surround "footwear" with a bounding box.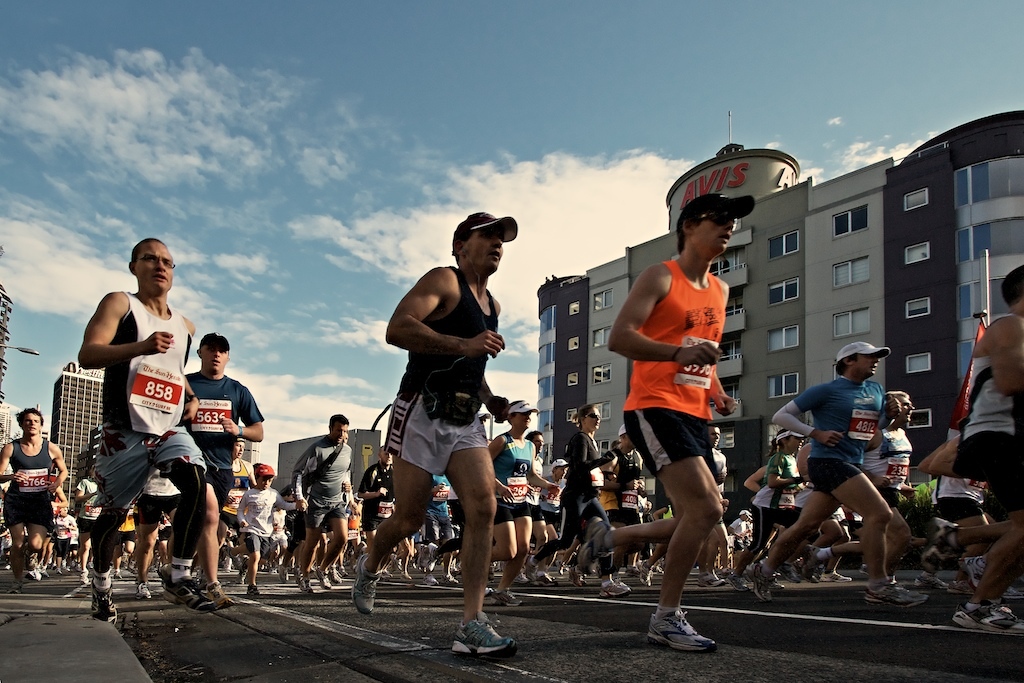
box(820, 569, 851, 585).
